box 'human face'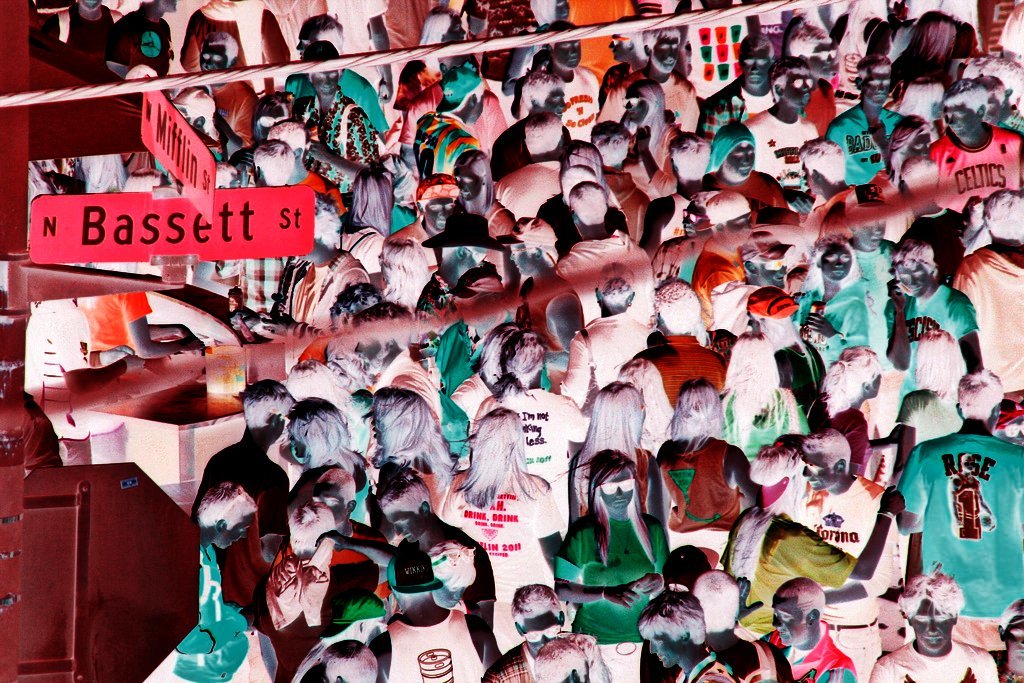
rect(912, 596, 956, 653)
